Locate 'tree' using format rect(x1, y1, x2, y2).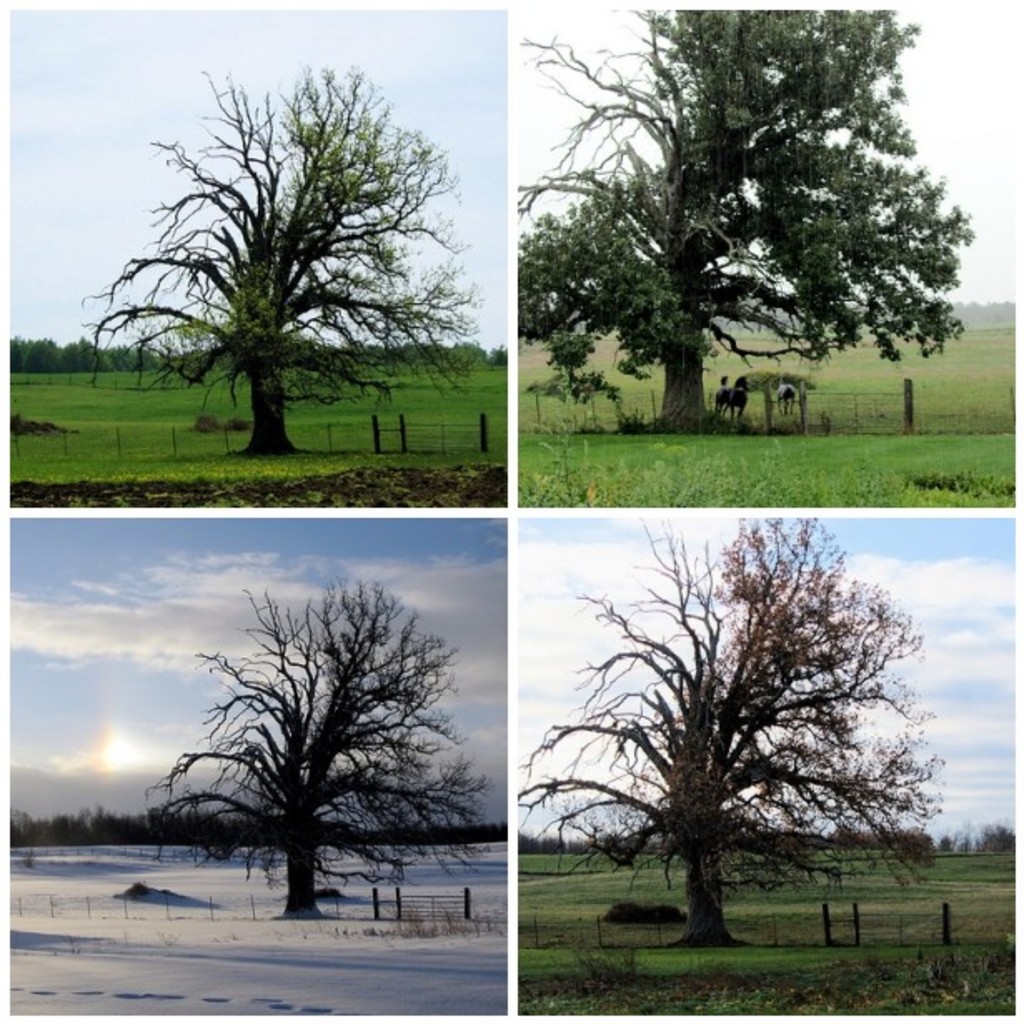
rect(518, 0, 1022, 431).
